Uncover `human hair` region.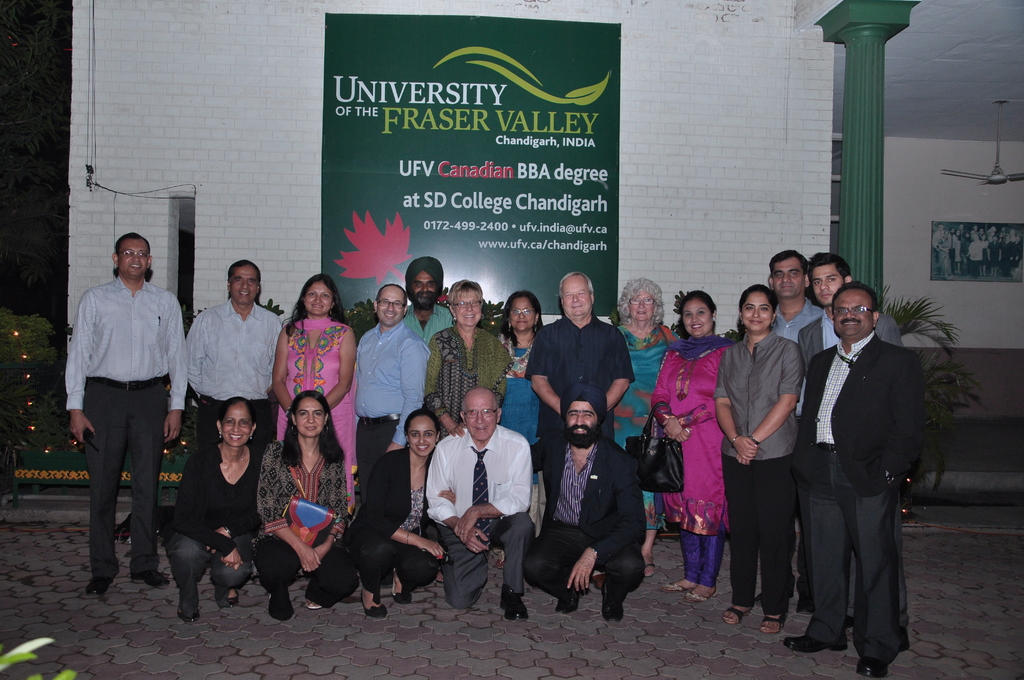
Uncovered: select_region(278, 277, 351, 337).
